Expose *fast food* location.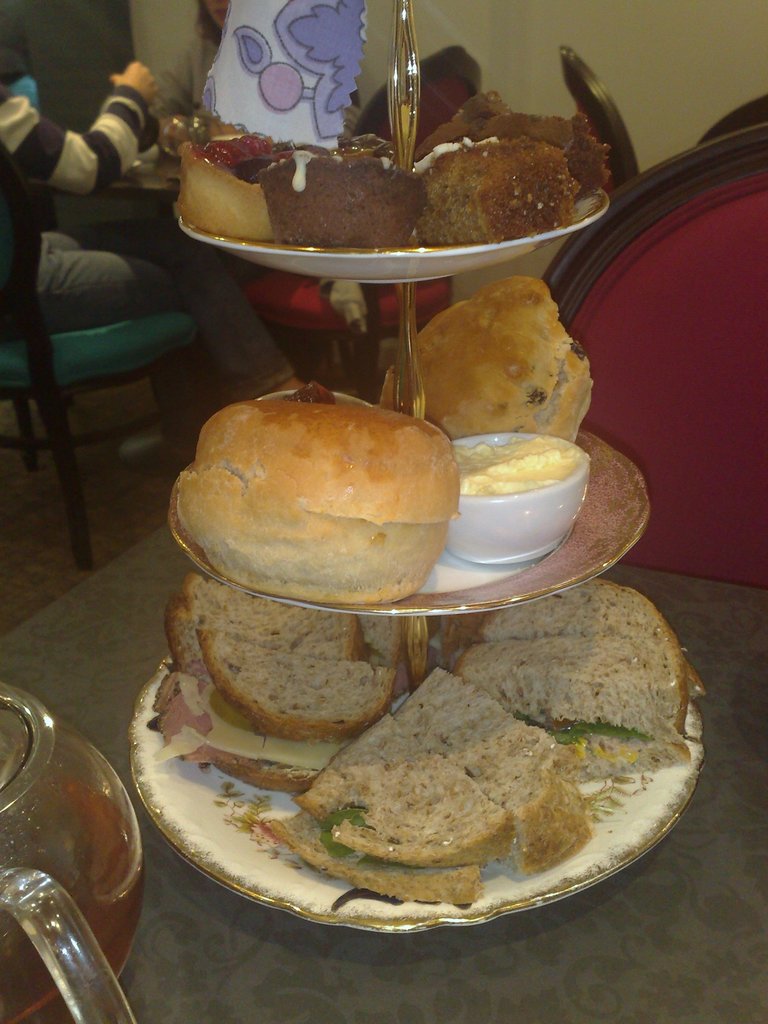
Exposed at box(375, 35, 487, 155).
